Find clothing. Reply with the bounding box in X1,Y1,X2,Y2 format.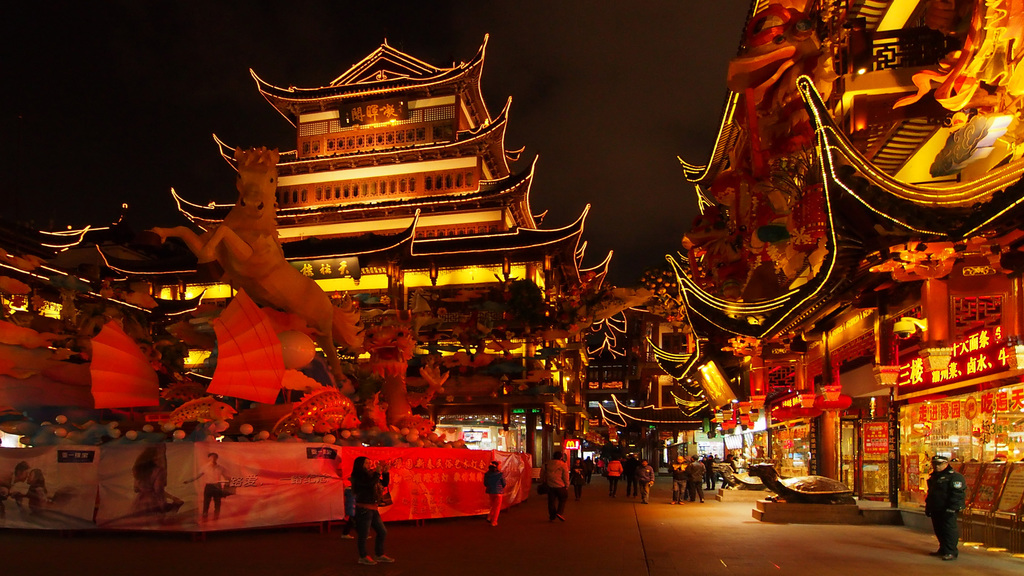
607,454,625,490.
